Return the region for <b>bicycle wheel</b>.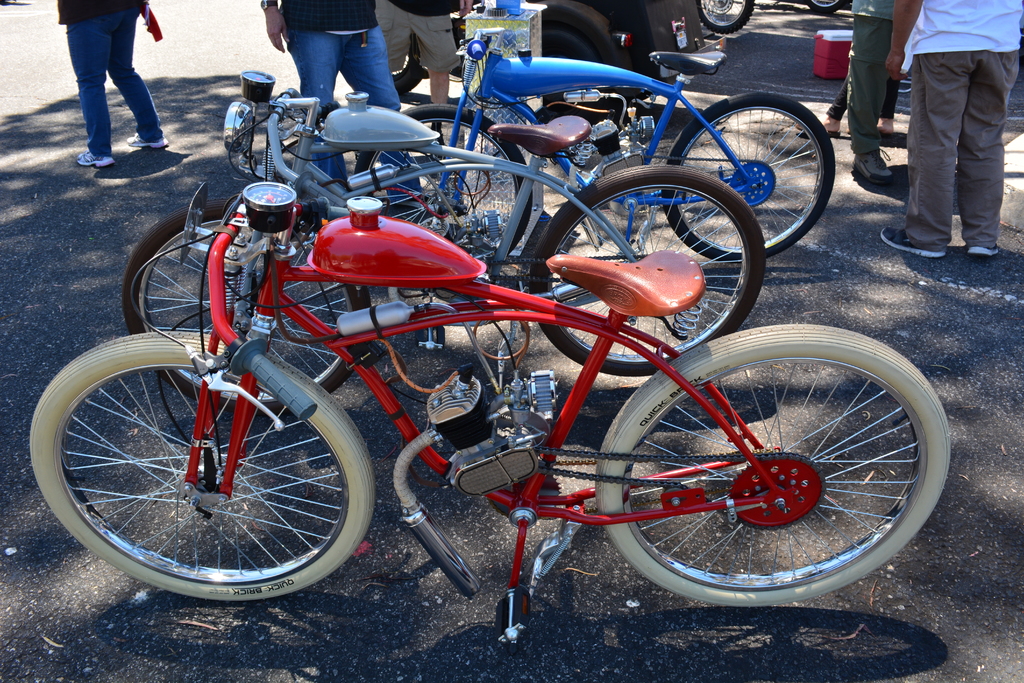
[576,322,957,618].
